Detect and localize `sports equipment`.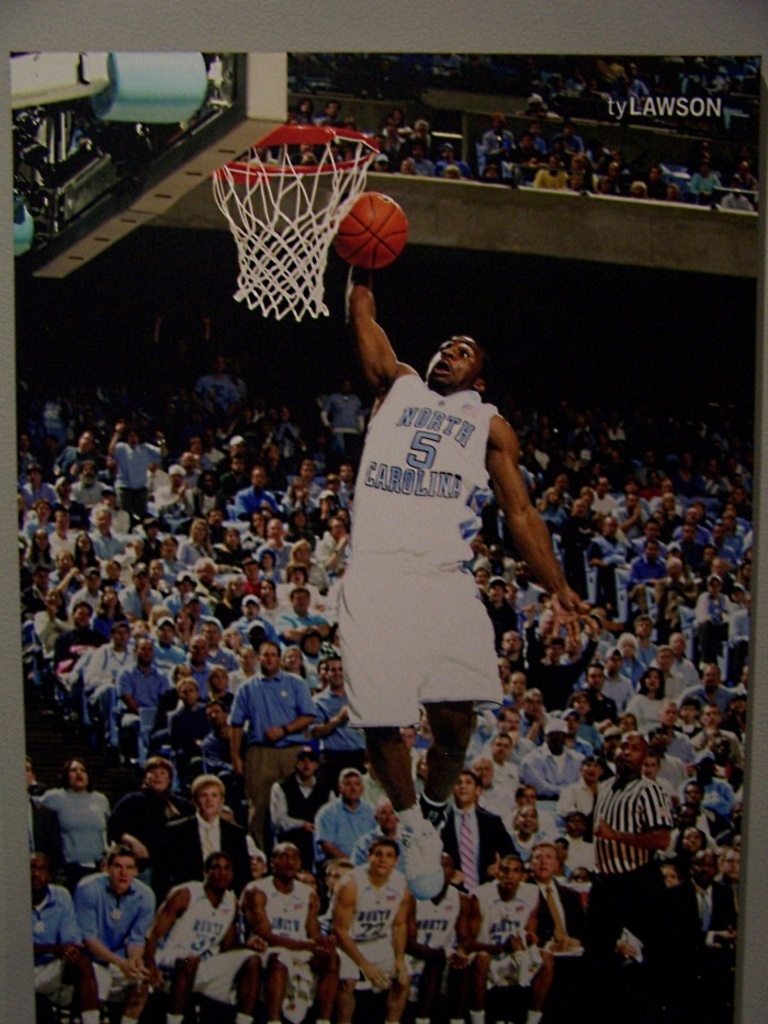
Localized at {"x1": 325, "y1": 185, "x2": 413, "y2": 278}.
